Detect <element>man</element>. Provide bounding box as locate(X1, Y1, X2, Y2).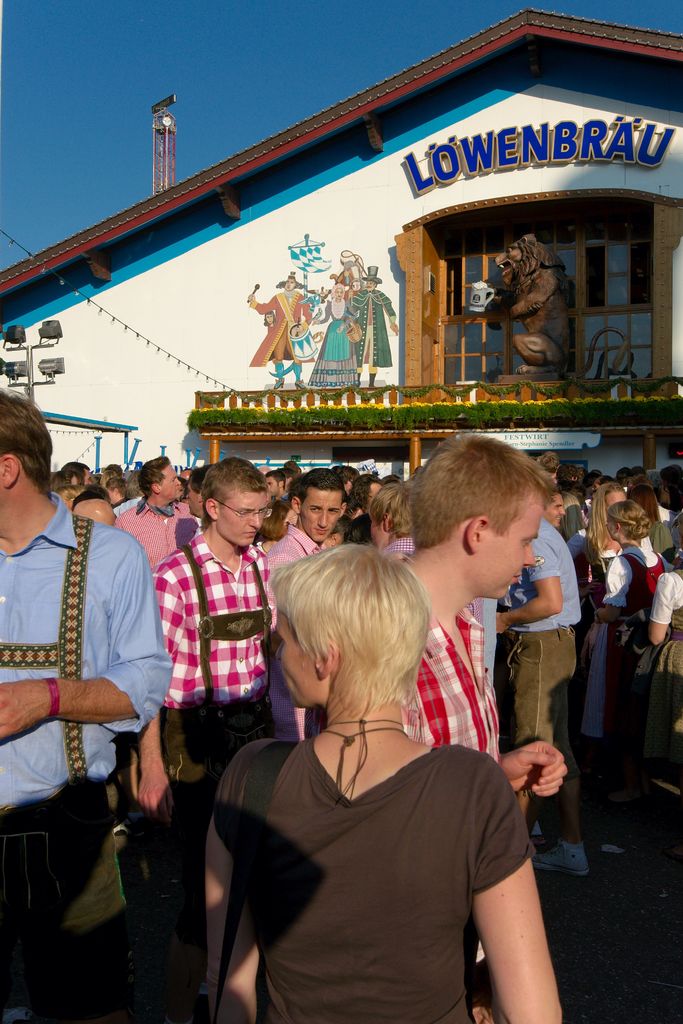
locate(60, 456, 100, 486).
